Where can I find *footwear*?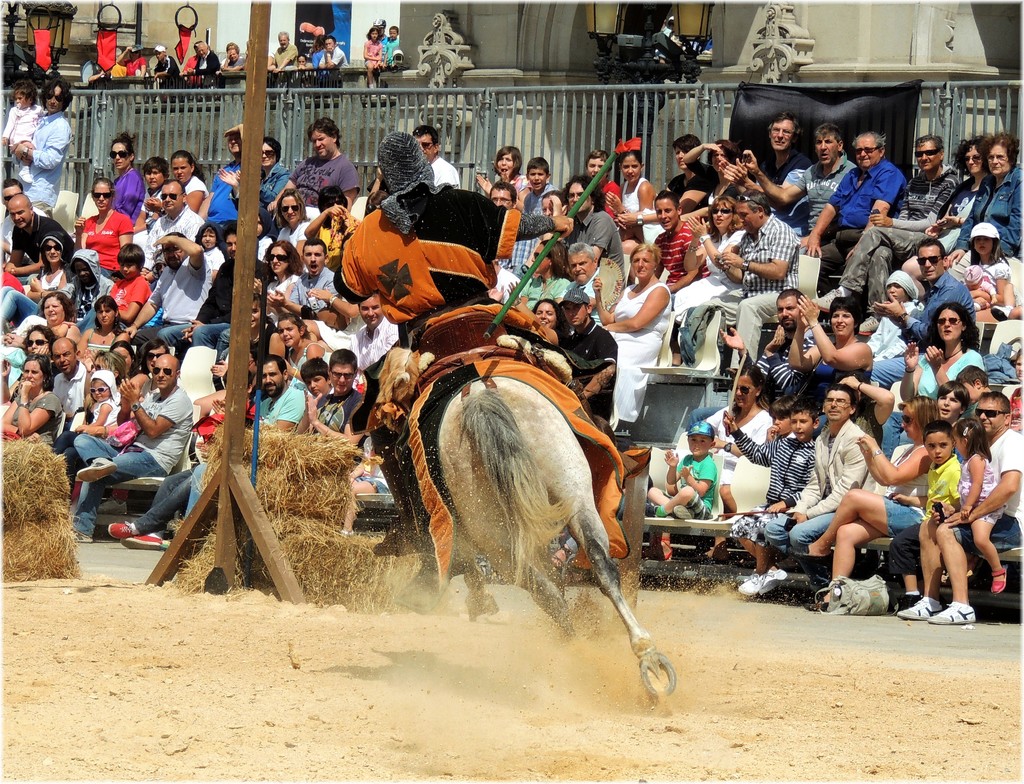
You can find it at [989, 304, 1018, 323].
